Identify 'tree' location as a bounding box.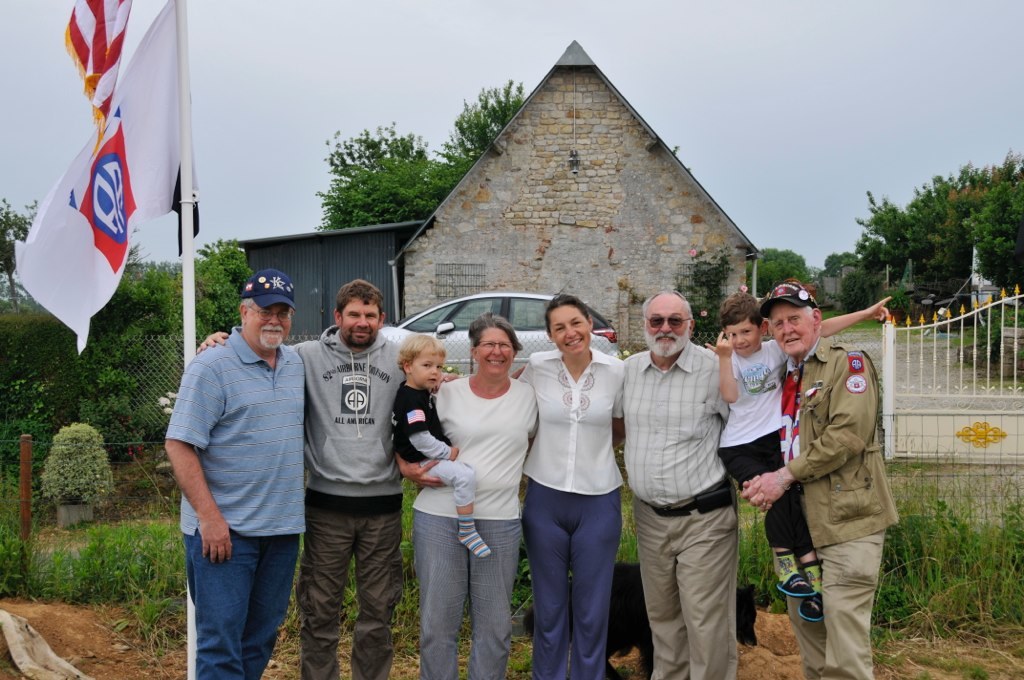
left=315, top=79, right=533, bottom=232.
